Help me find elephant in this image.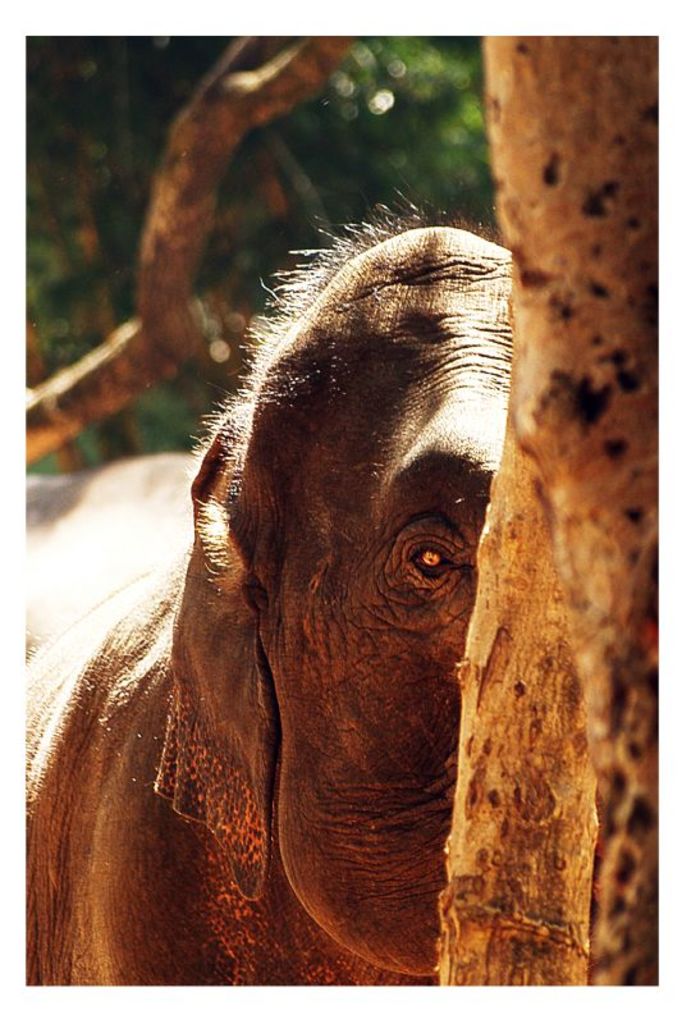
Found it: box=[75, 209, 554, 992].
